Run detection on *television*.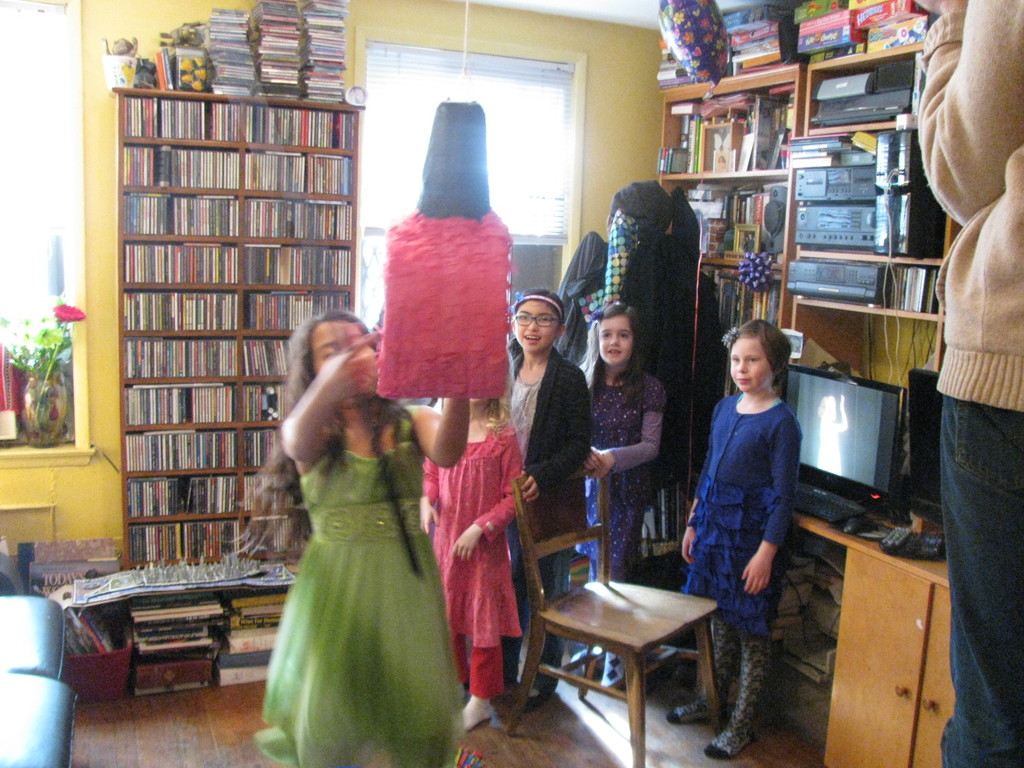
Result: 781, 362, 911, 516.
